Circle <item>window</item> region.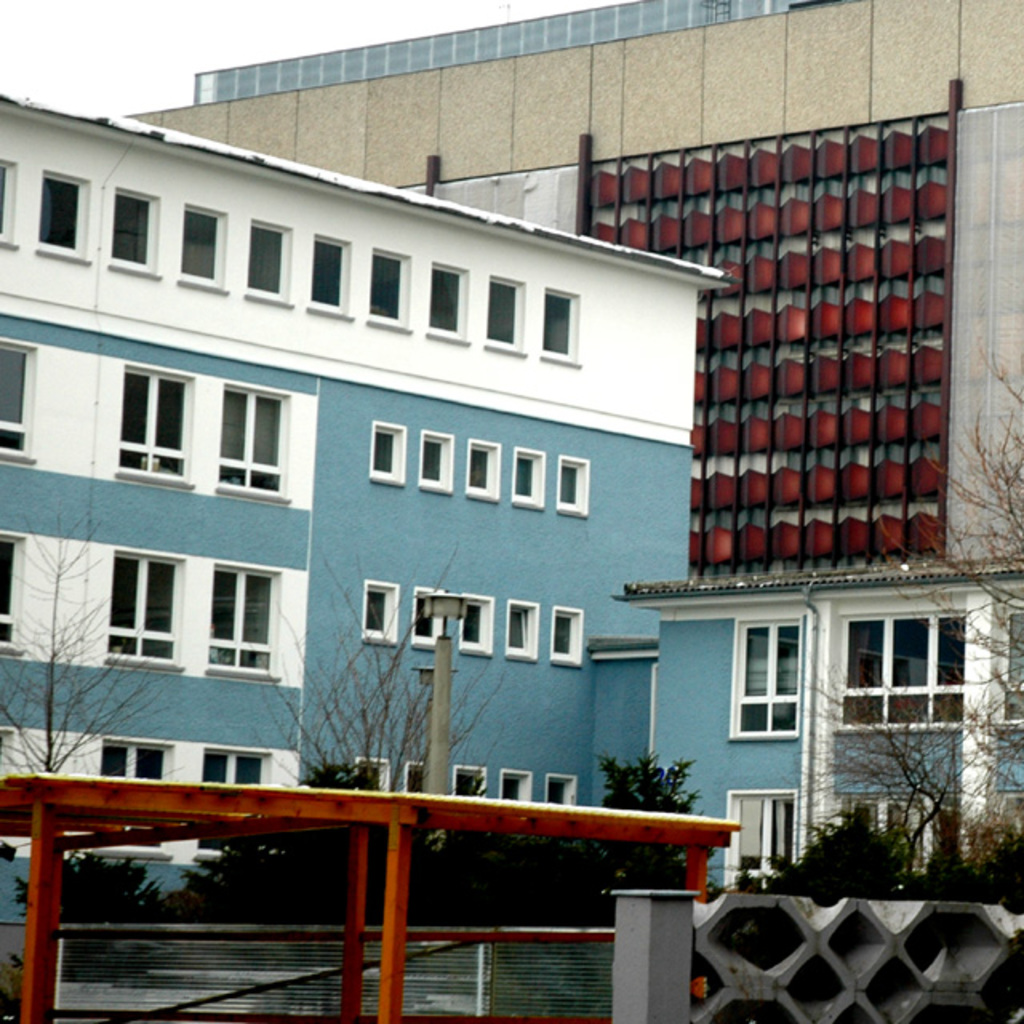
Region: <region>35, 174, 88, 246</region>.
